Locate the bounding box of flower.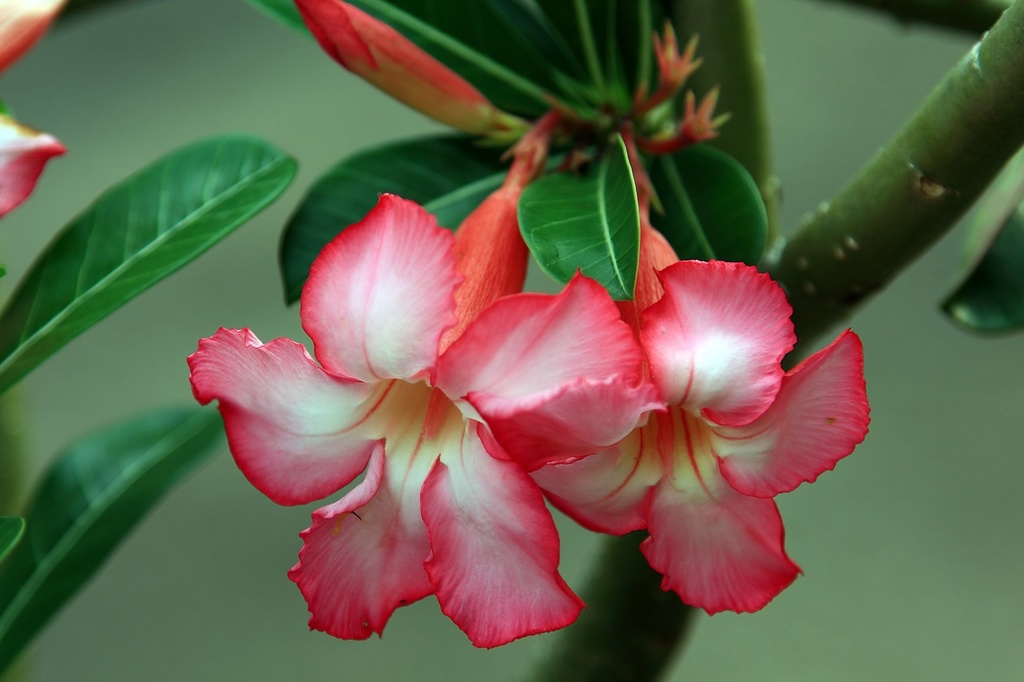
Bounding box: Rect(186, 186, 665, 653).
